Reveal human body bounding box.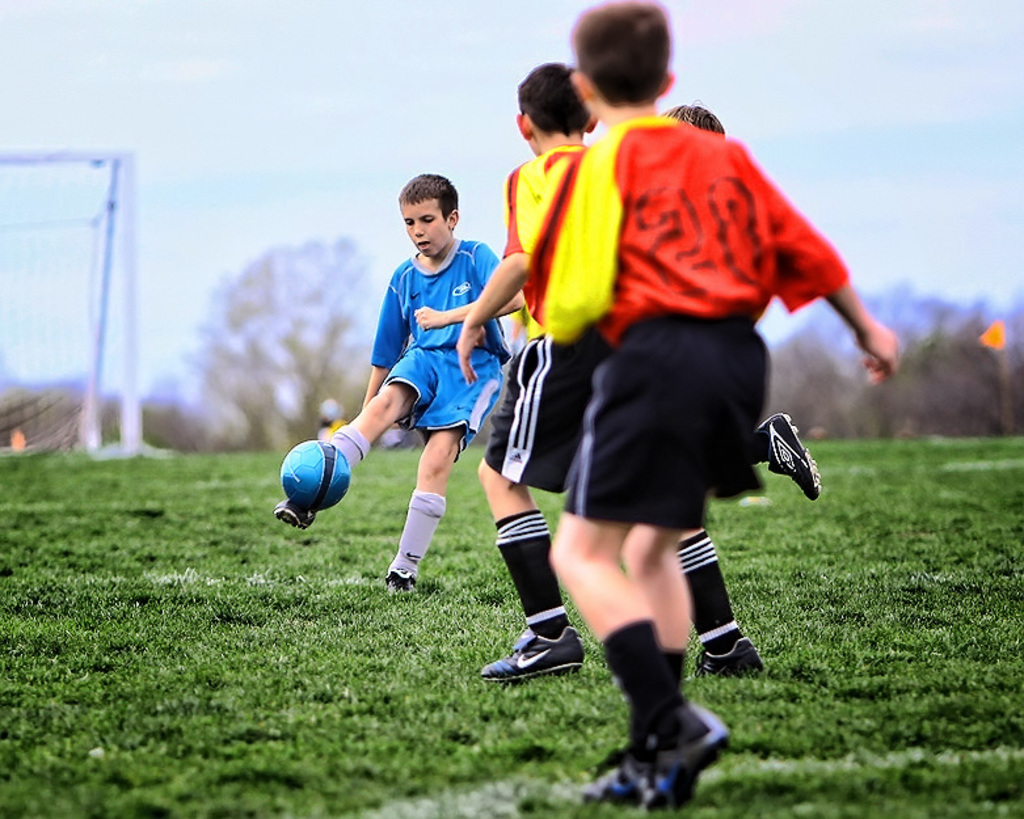
Revealed: 452, 59, 589, 683.
